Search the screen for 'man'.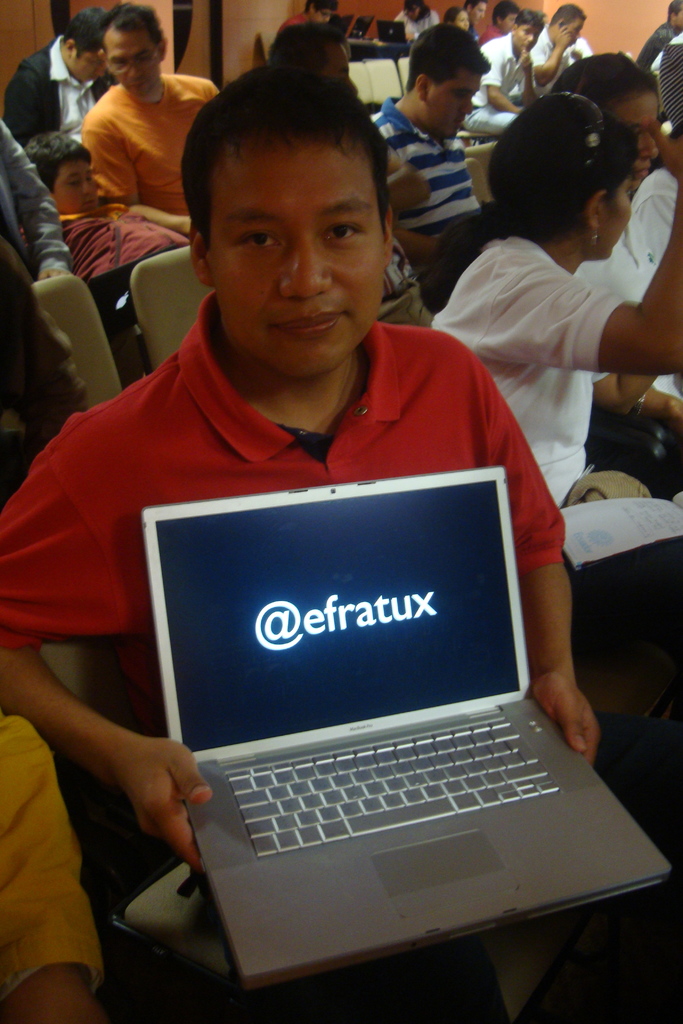
Found at detection(73, 1, 228, 256).
